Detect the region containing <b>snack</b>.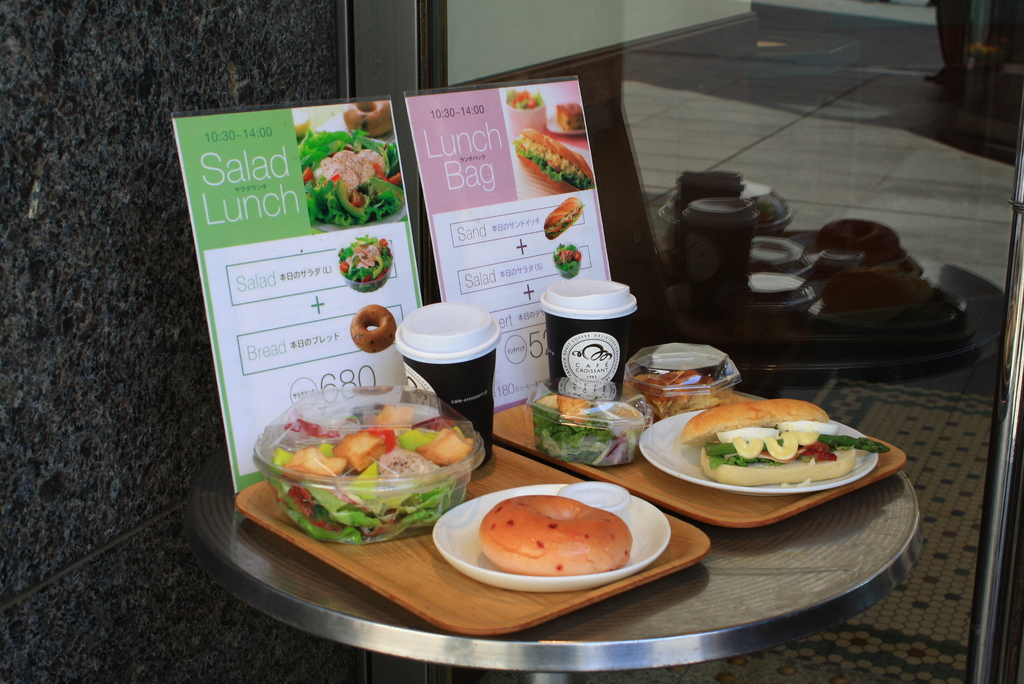
(x1=548, y1=201, x2=581, y2=238).
